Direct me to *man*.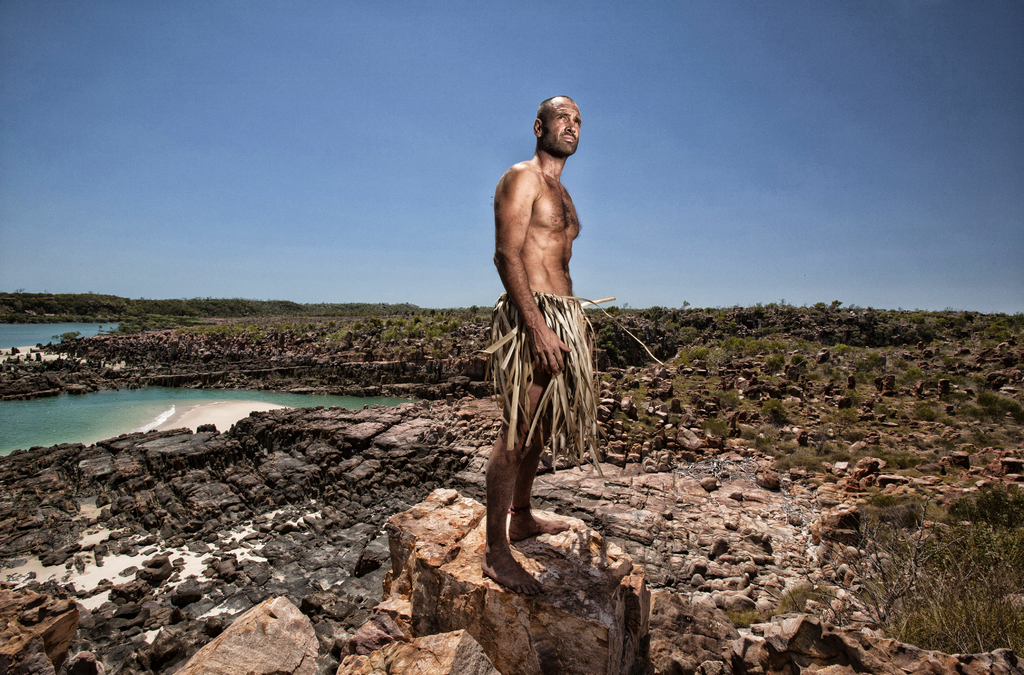
Direction: {"x1": 477, "y1": 86, "x2": 602, "y2": 612}.
